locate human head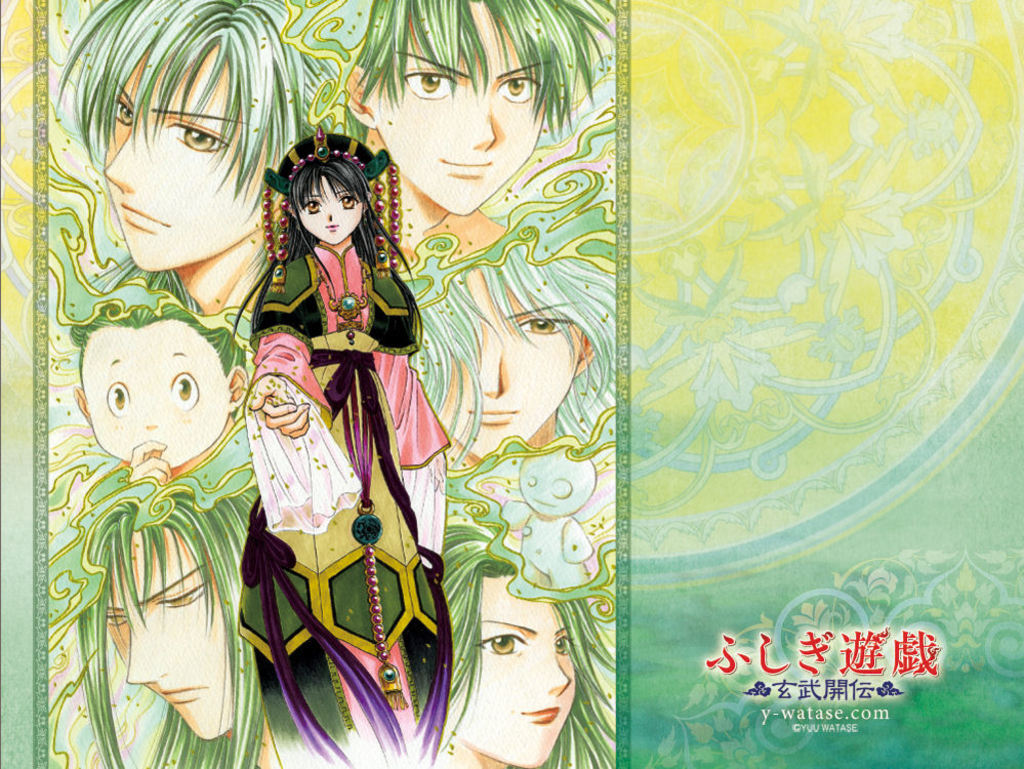
region(340, 0, 558, 215)
